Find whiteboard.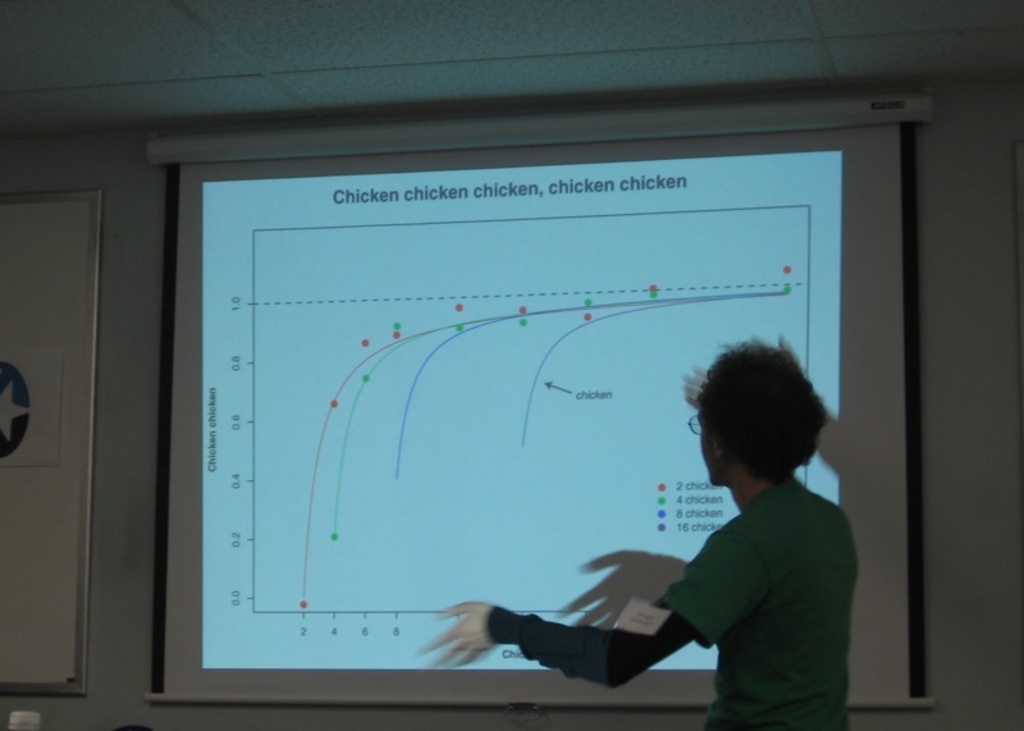
{"x1": 0, "y1": 188, "x2": 101, "y2": 695}.
